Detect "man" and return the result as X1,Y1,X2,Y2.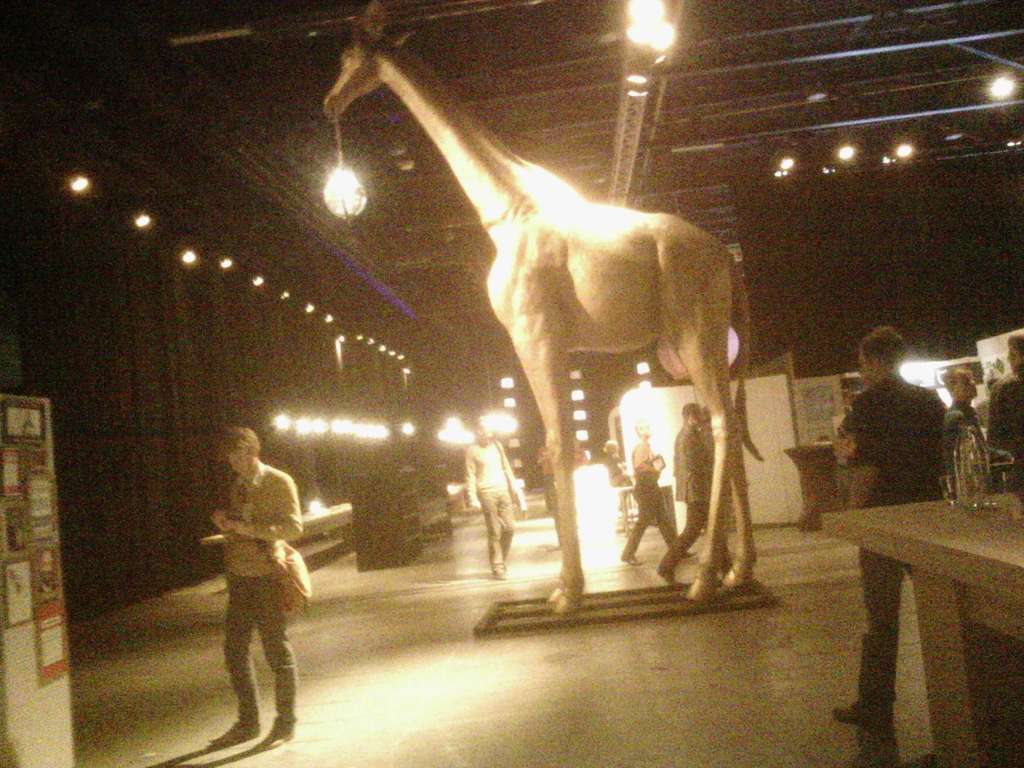
813,320,945,729.
